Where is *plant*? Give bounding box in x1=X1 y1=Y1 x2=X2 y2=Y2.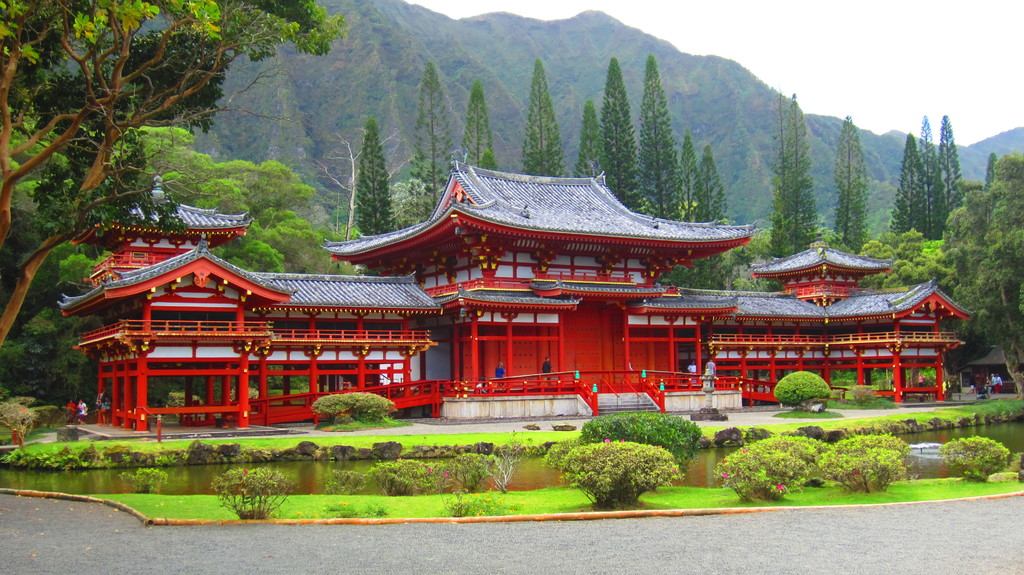
x1=447 y1=454 x2=502 y2=494.
